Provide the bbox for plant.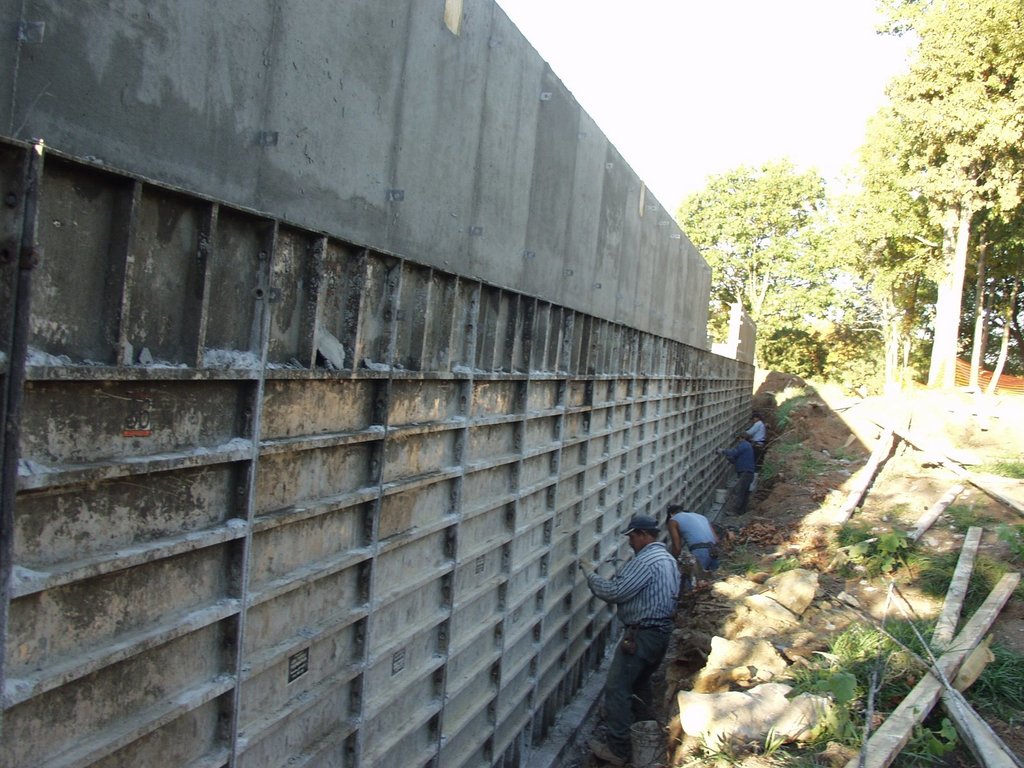
<box>771,541,808,579</box>.
